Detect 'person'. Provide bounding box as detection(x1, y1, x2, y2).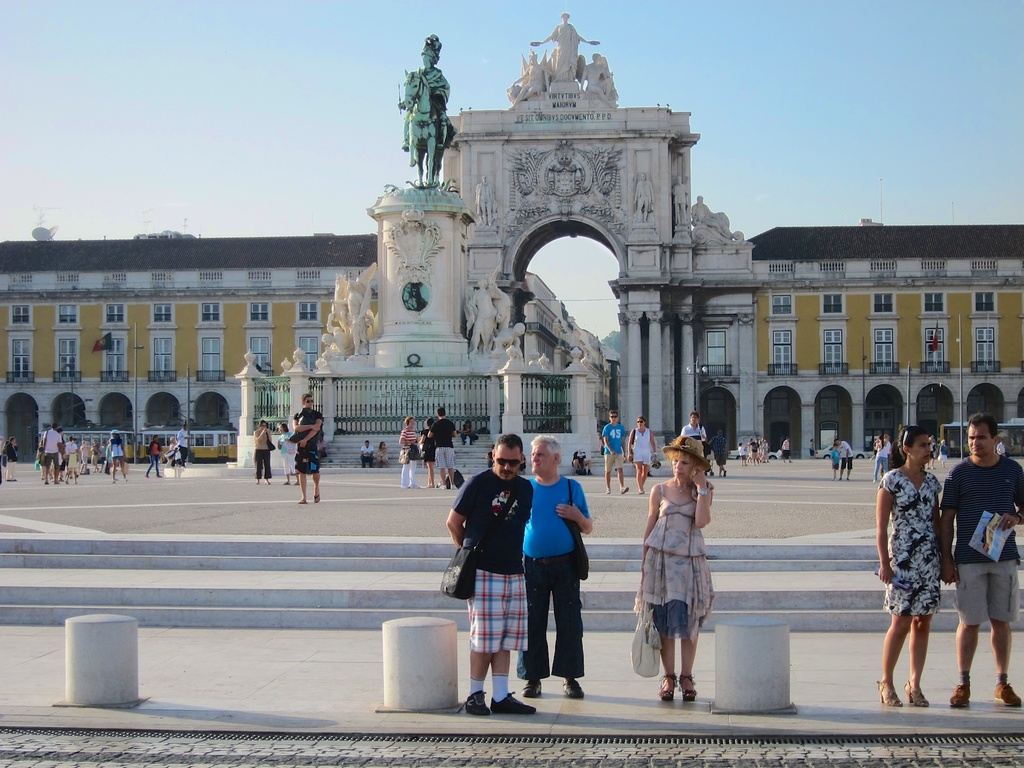
detection(600, 409, 630, 495).
